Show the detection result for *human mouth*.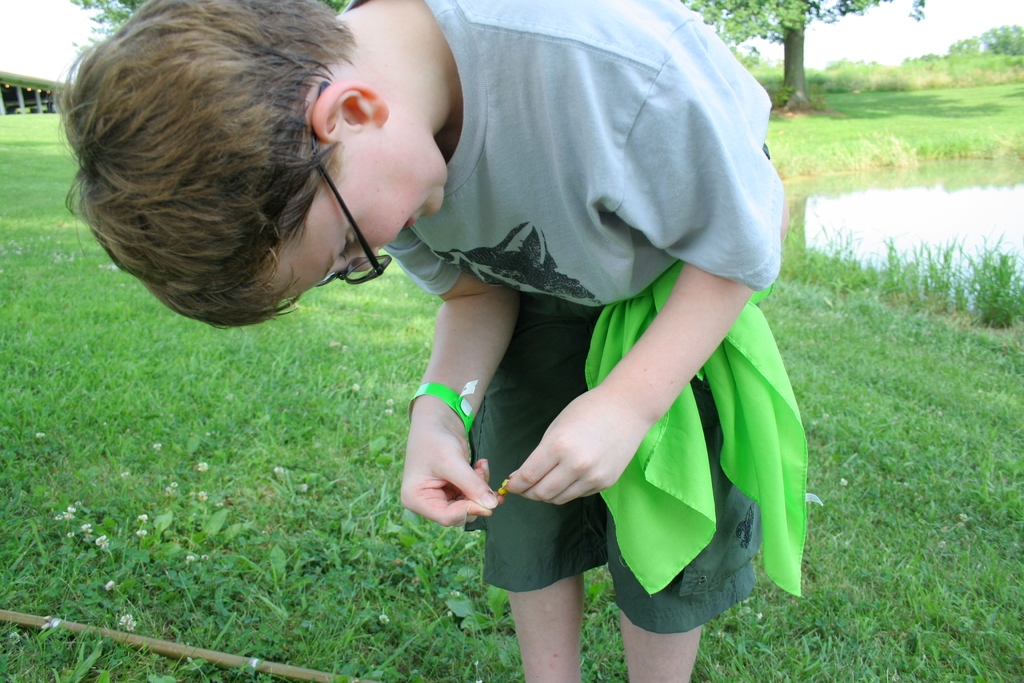
<region>399, 212, 419, 233</region>.
